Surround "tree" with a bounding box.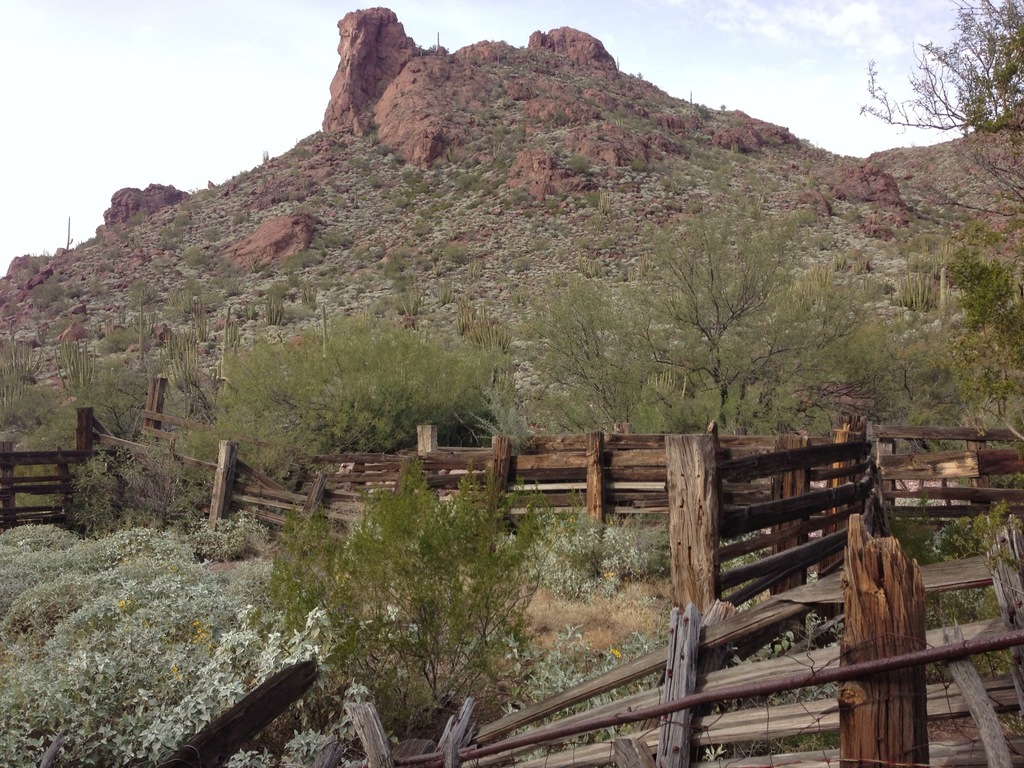
region(0, 335, 234, 537).
